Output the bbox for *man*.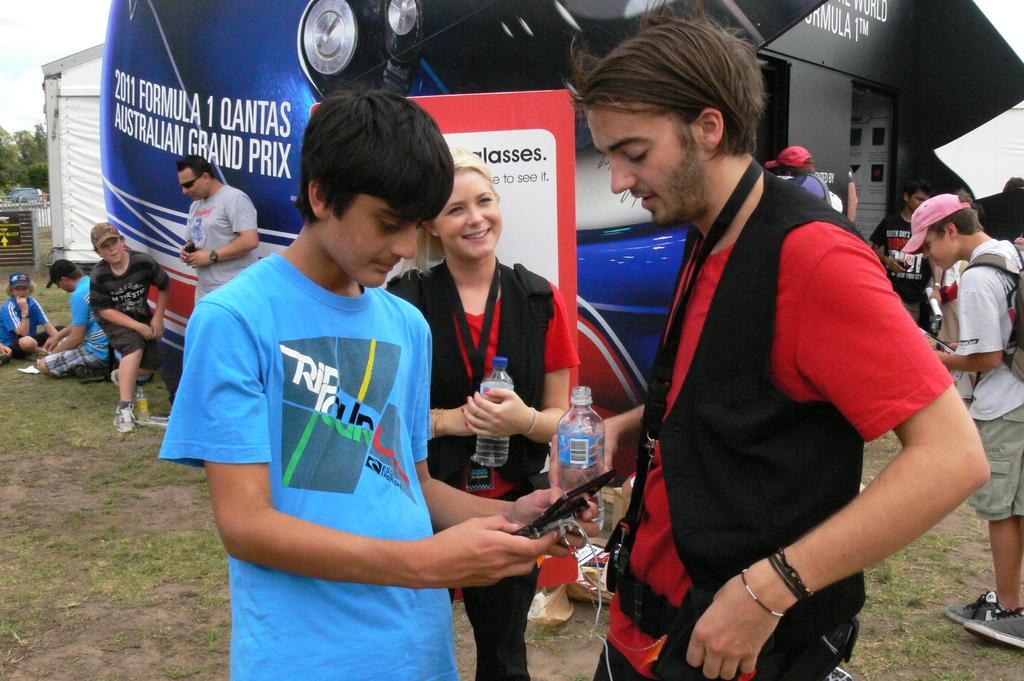
select_region(762, 144, 838, 213).
